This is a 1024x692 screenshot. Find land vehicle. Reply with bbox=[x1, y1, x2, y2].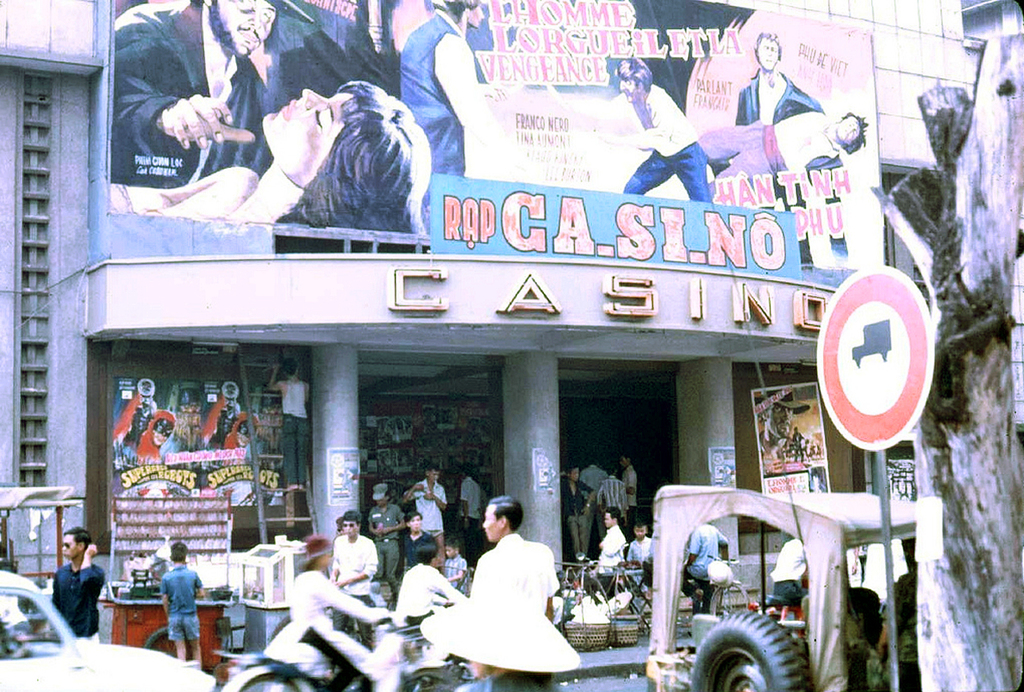
bbox=[682, 558, 746, 617].
